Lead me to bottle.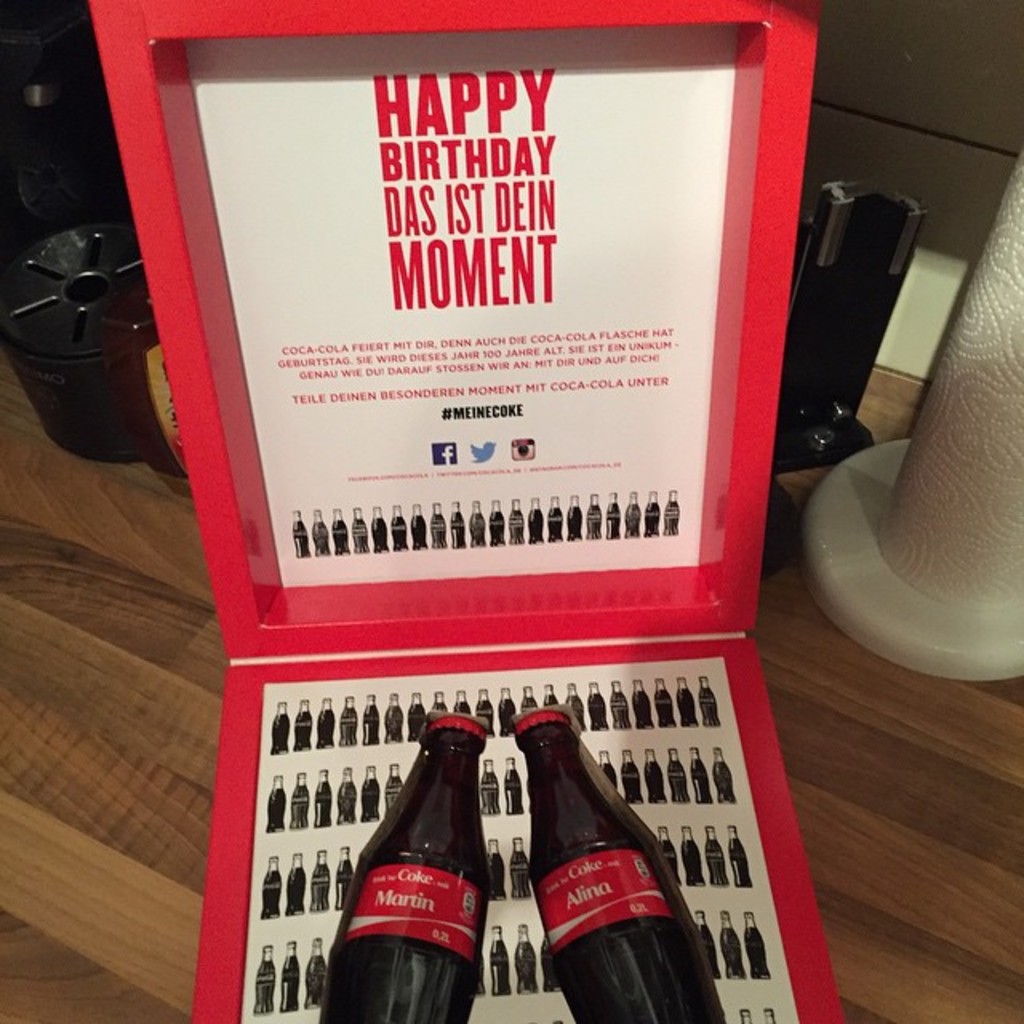
Lead to 726,821,754,891.
